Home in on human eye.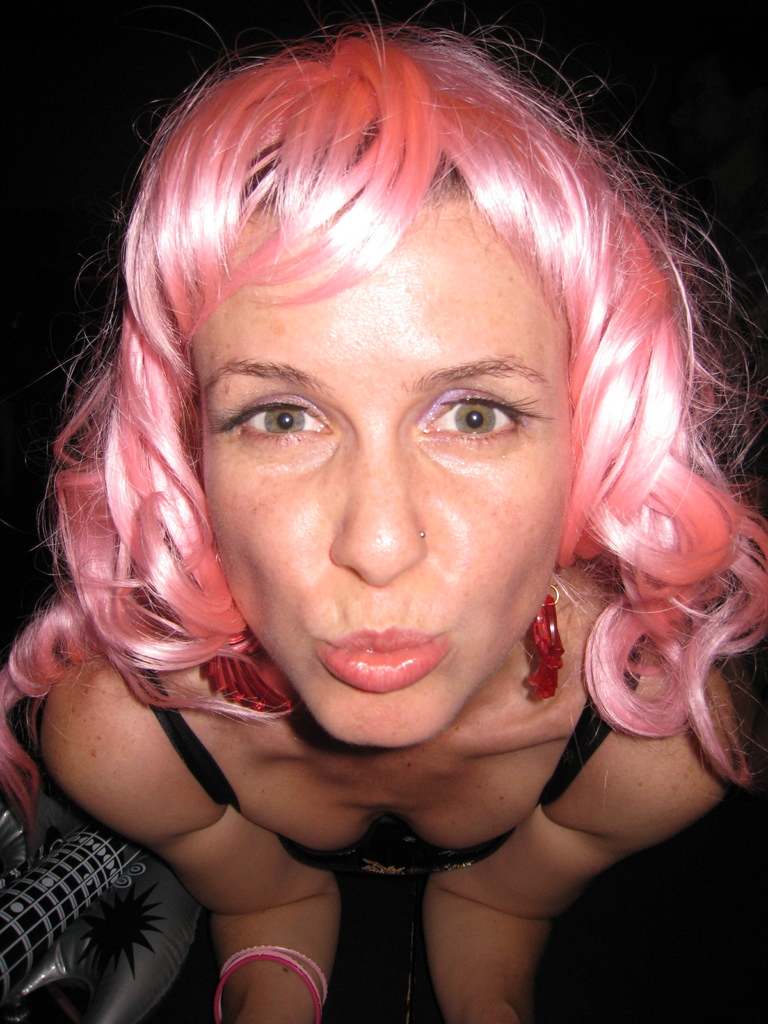
Homed in at (x1=220, y1=383, x2=338, y2=447).
